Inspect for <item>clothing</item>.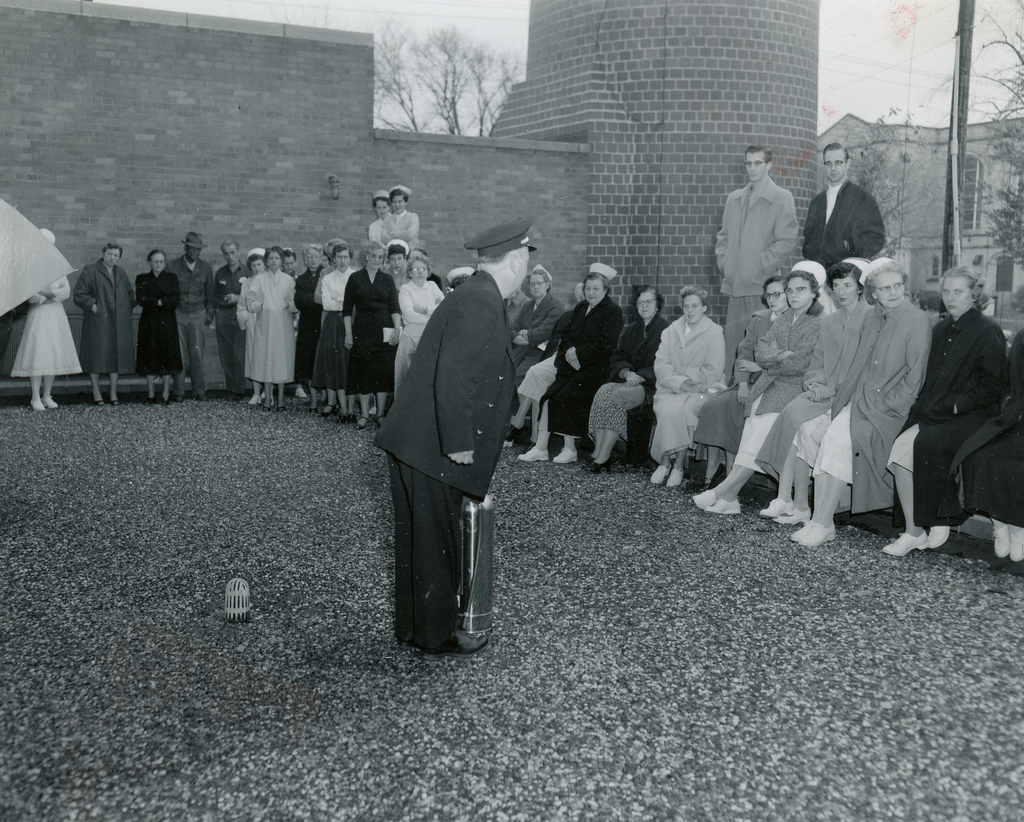
Inspection: 769/295/864/447.
